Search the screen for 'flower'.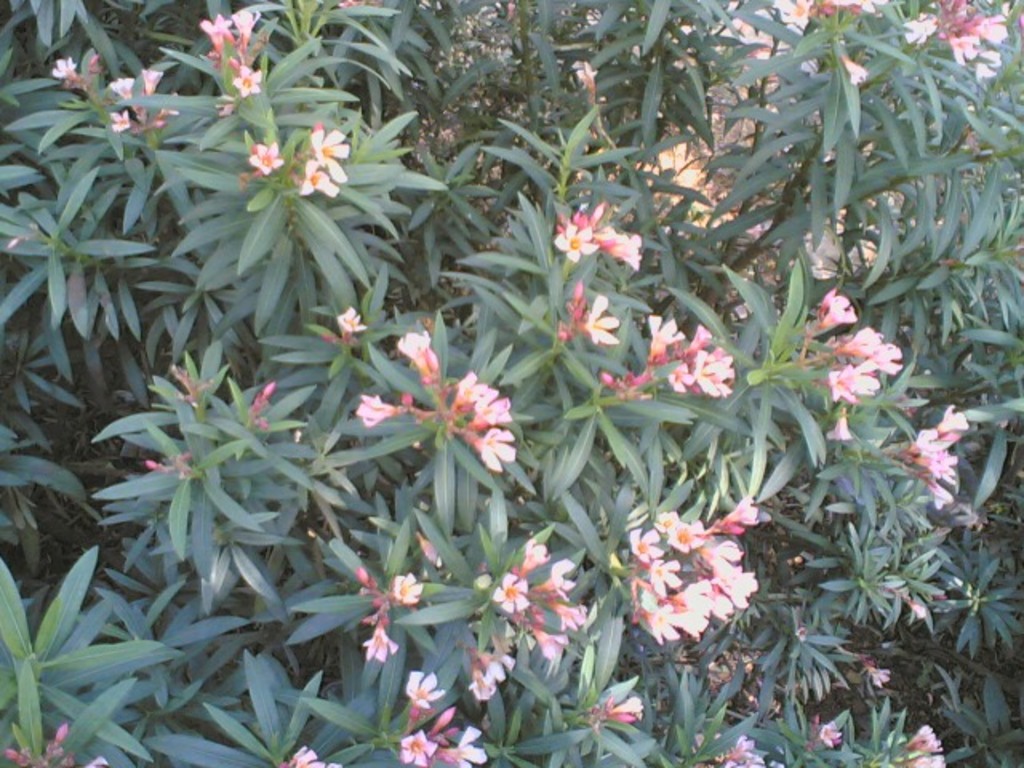
Found at detection(826, 414, 845, 437).
